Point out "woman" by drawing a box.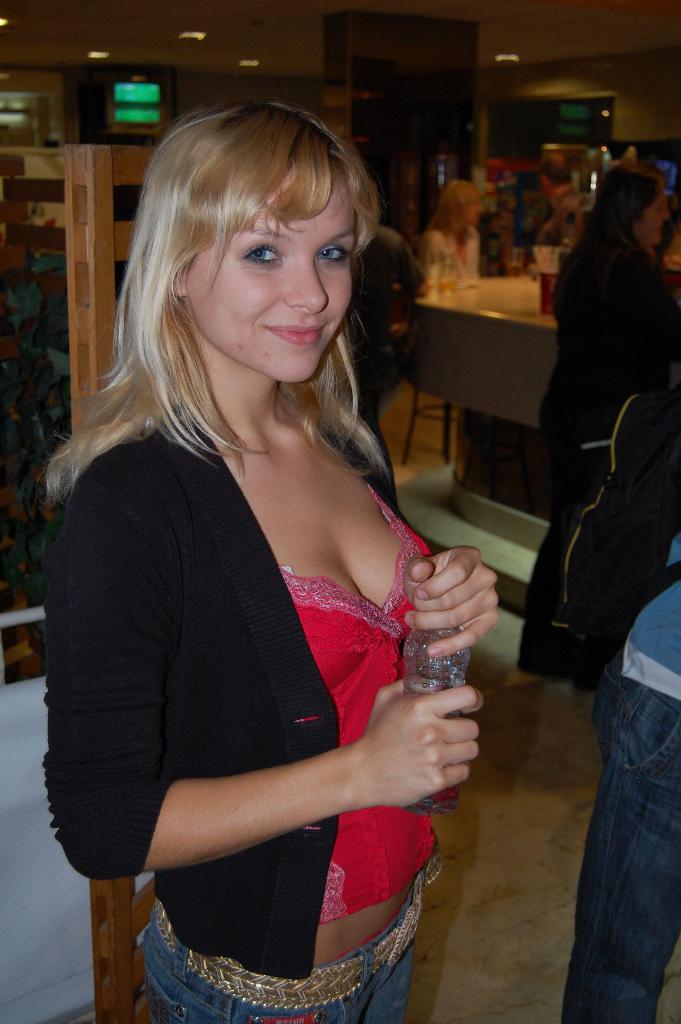
(411, 181, 488, 296).
